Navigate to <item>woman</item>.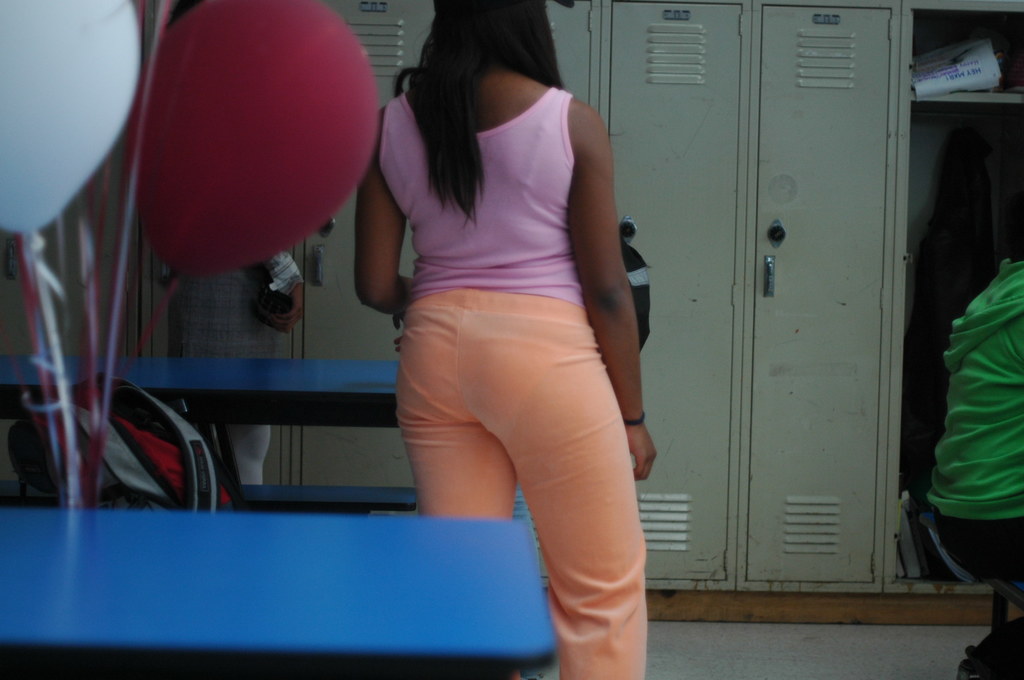
Navigation target: pyautogui.locateOnScreen(348, 0, 660, 679).
